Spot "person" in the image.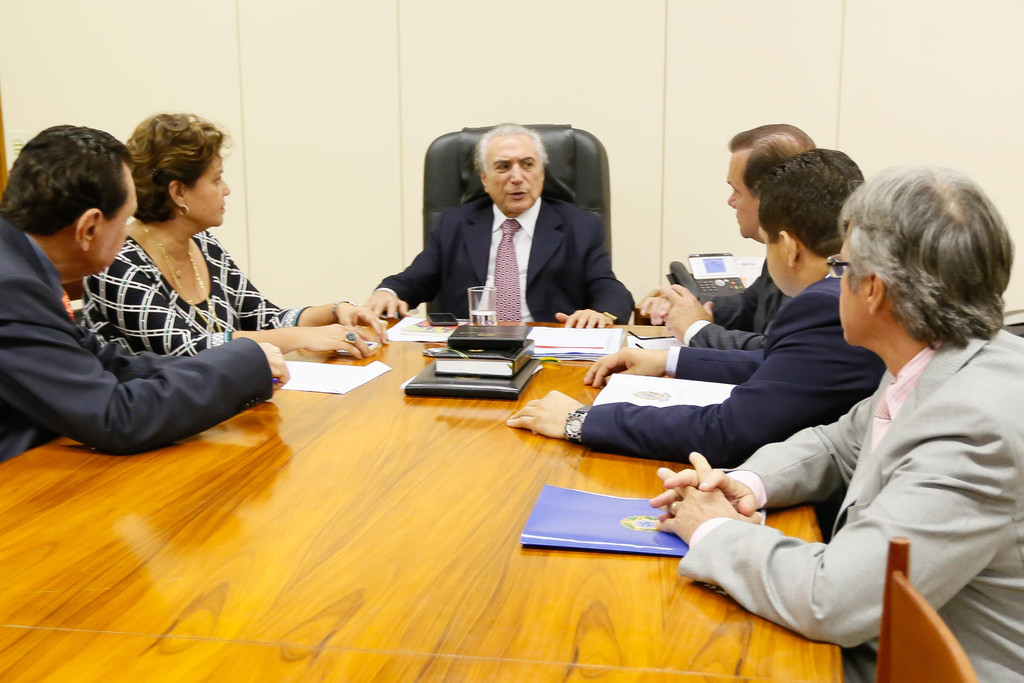
"person" found at (504, 147, 881, 472).
